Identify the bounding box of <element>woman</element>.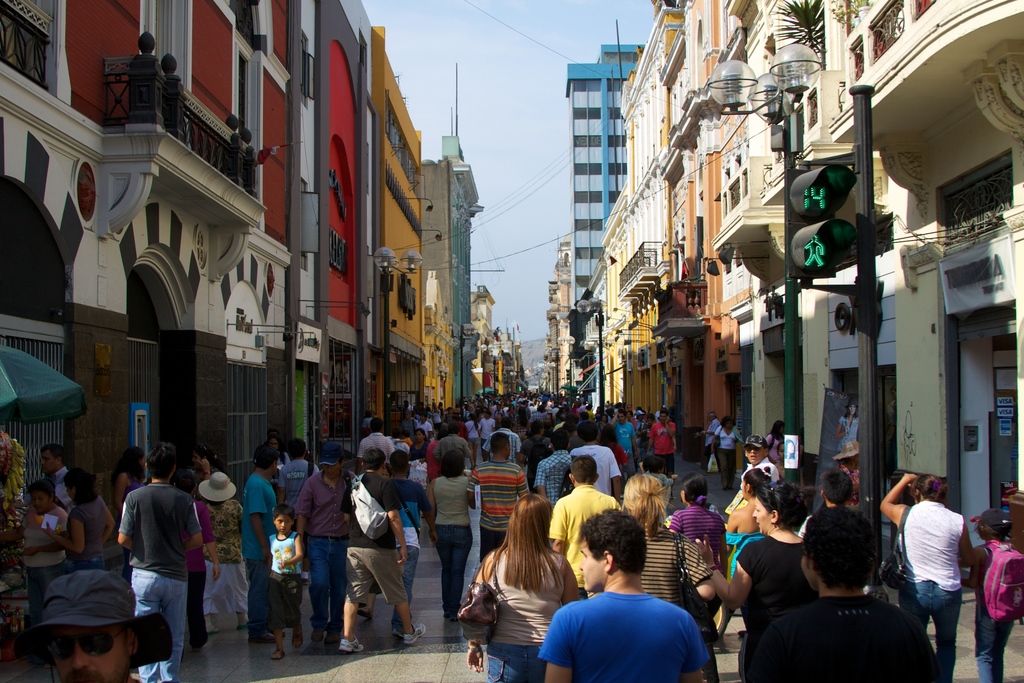
463, 414, 480, 468.
